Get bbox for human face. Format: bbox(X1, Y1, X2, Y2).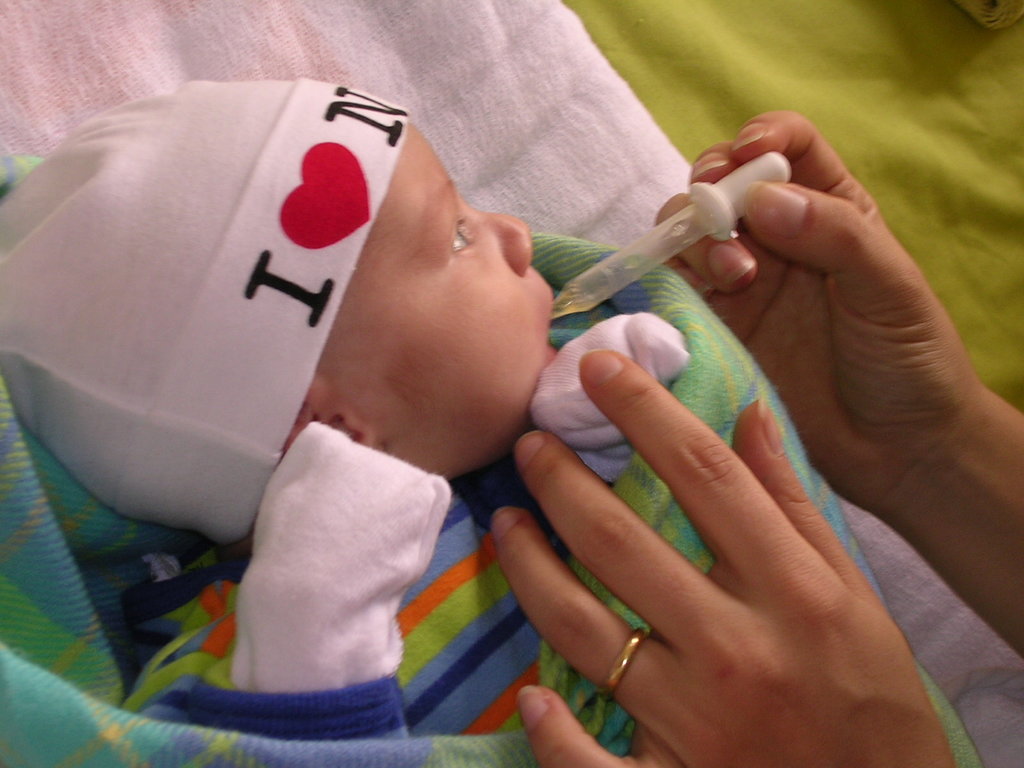
bbox(302, 111, 563, 481).
